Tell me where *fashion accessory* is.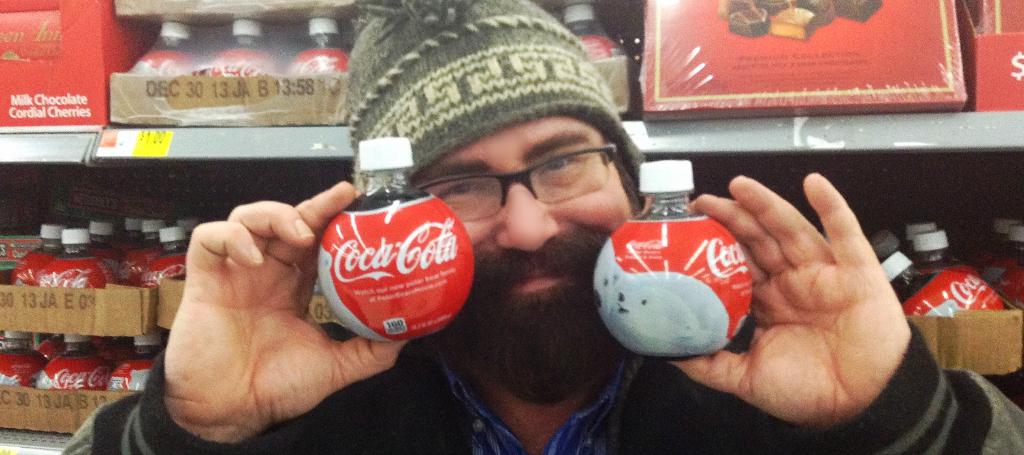
*fashion accessory* is at locate(338, 0, 641, 199).
